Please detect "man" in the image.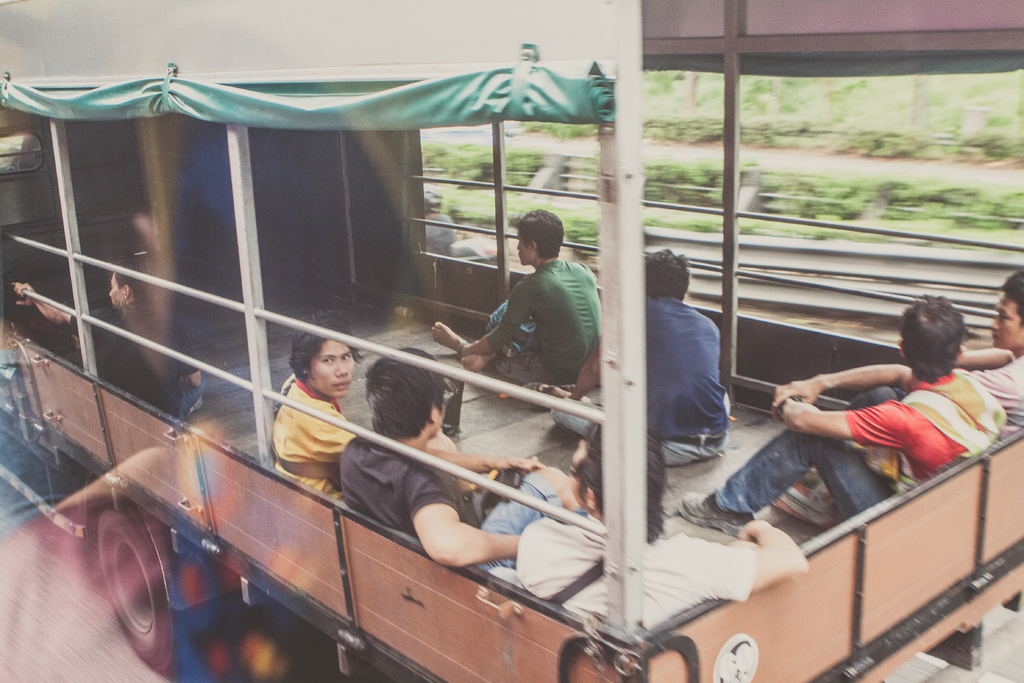
pyautogui.locateOnScreen(268, 306, 353, 493).
